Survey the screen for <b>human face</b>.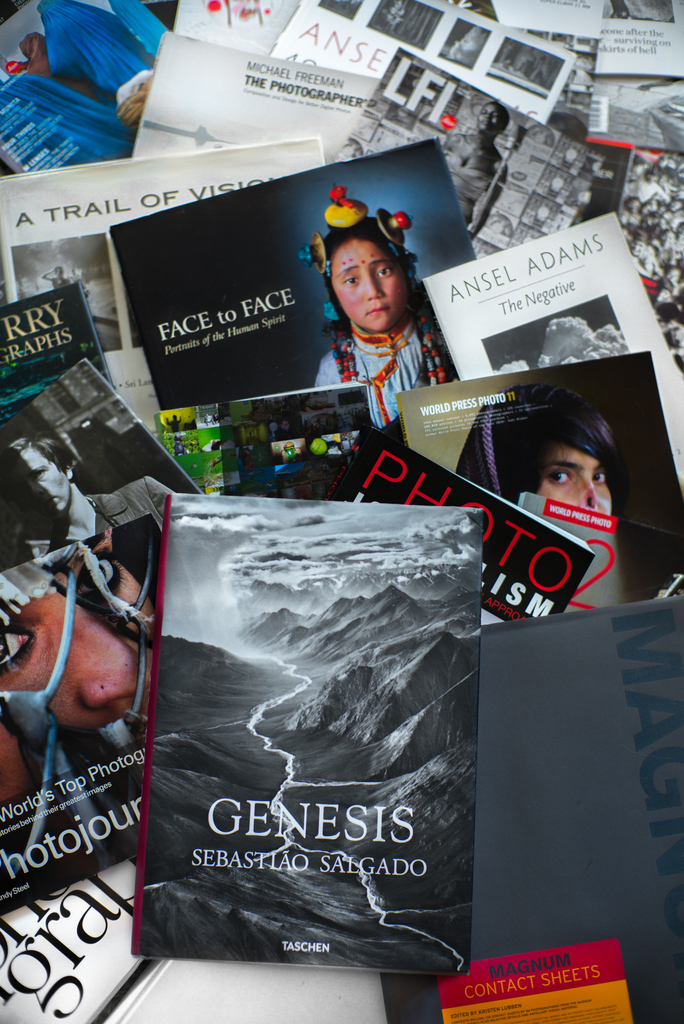
Survey found: 0, 526, 161, 804.
